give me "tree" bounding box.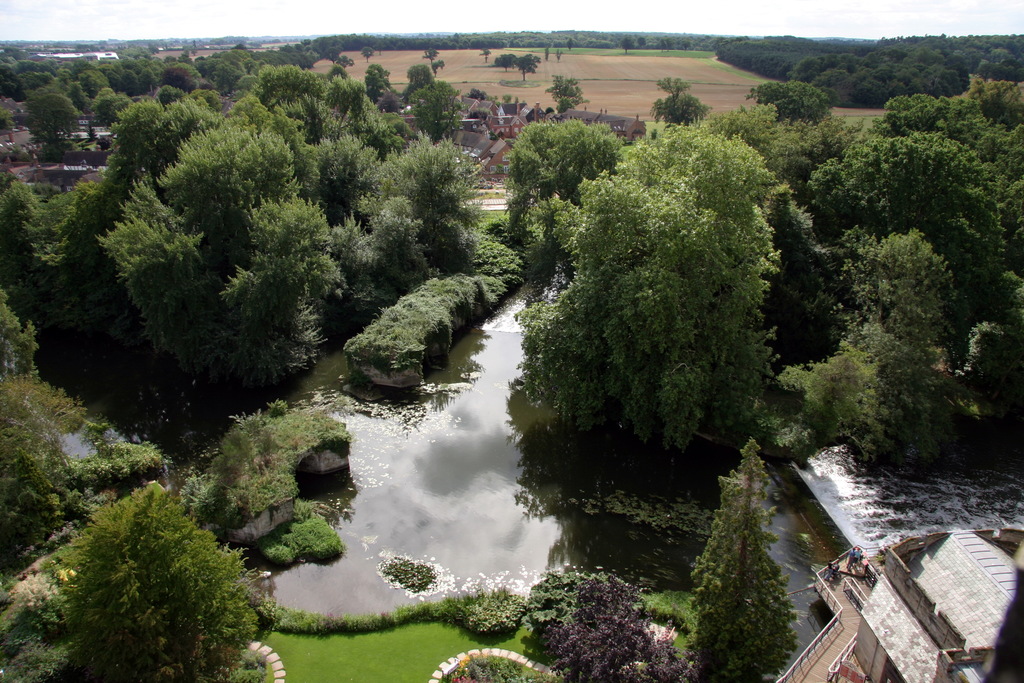
545, 42, 551, 60.
